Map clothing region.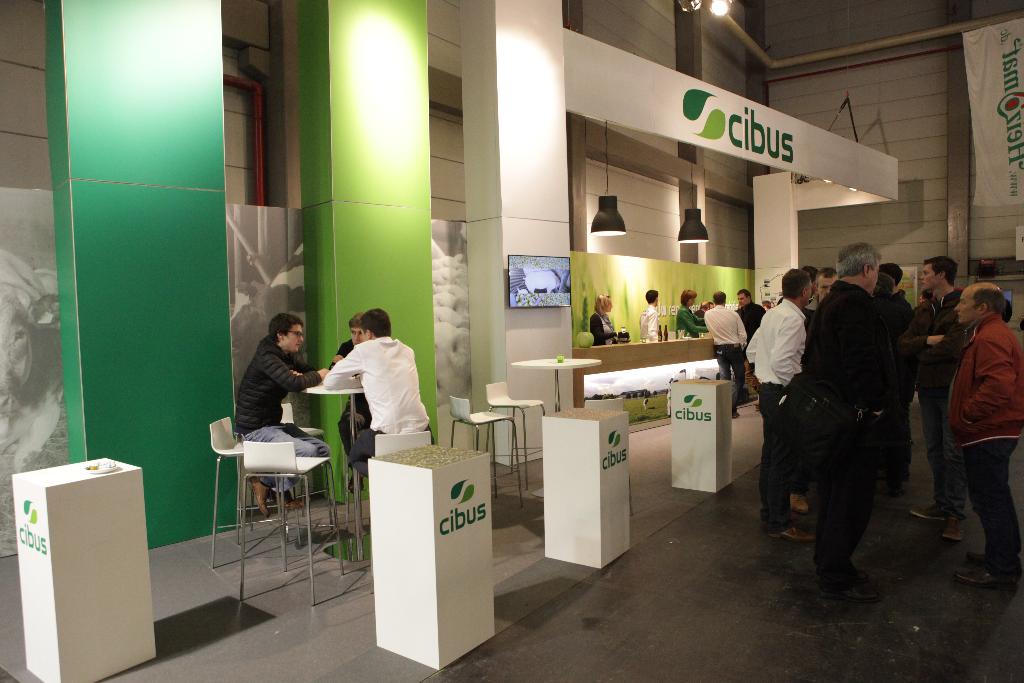
Mapped to detection(948, 315, 1023, 603).
